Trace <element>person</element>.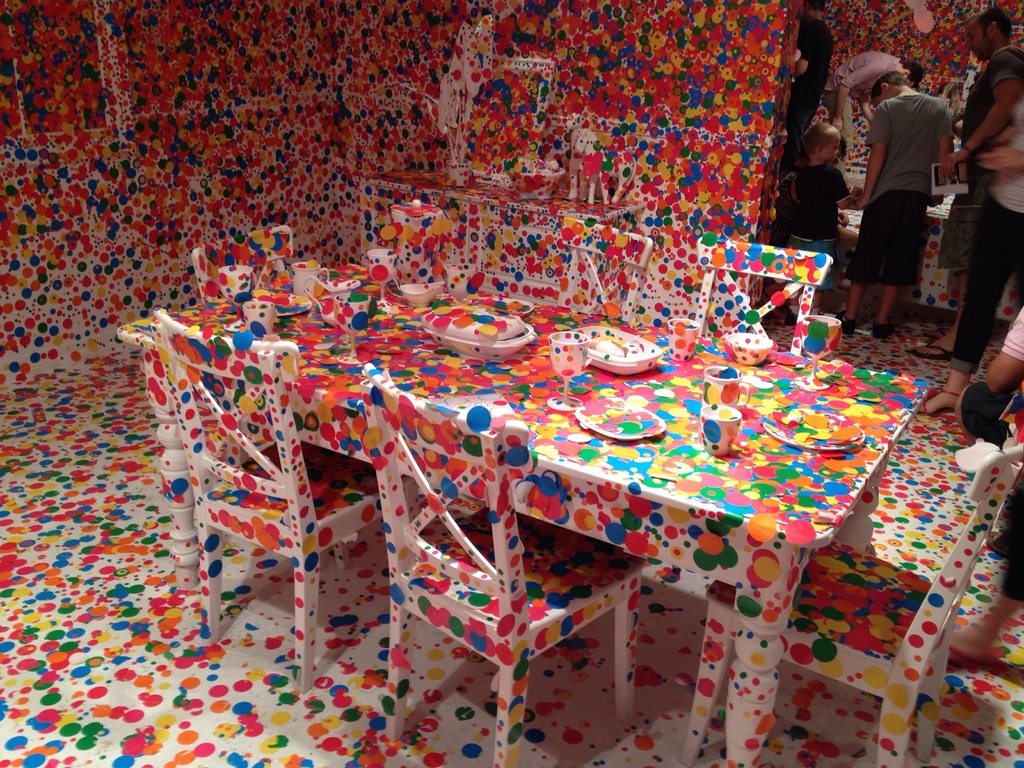
Traced to (831,56,928,162).
